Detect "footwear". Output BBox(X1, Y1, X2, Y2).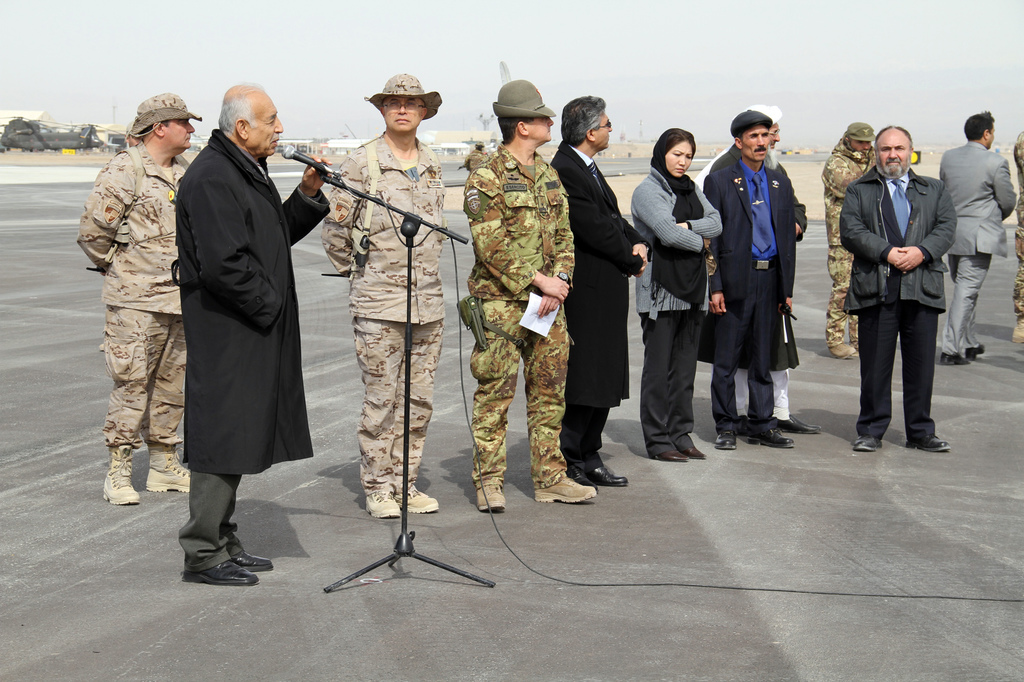
BBox(593, 466, 628, 483).
